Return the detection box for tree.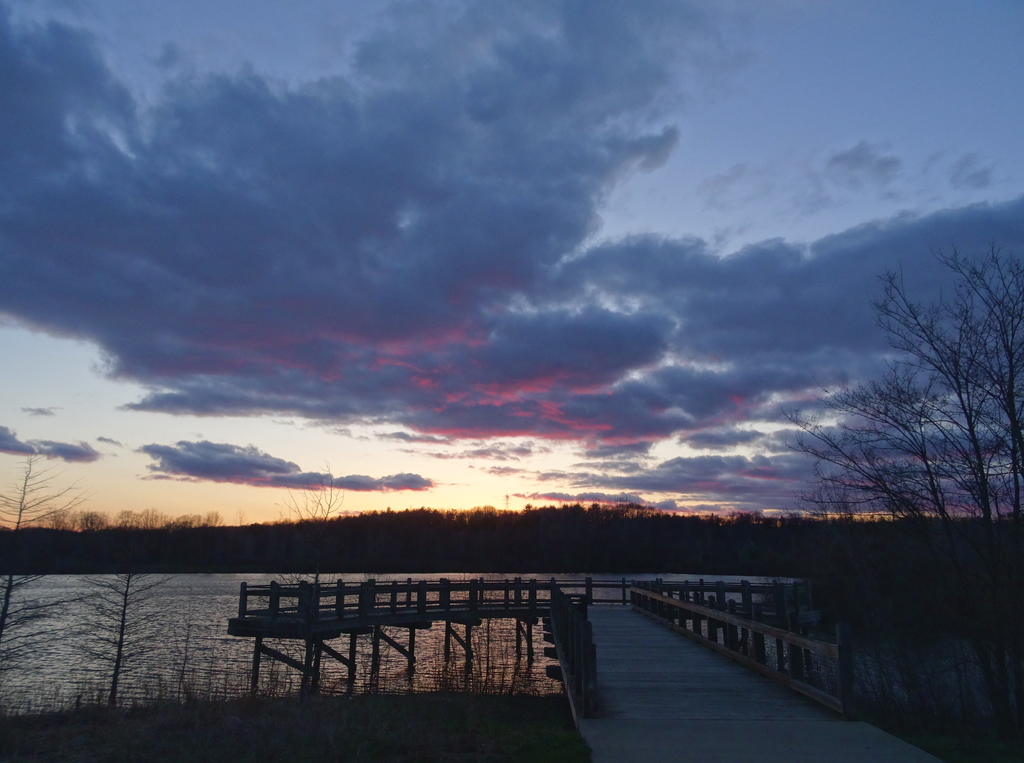
l=774, t=242, r=1023, b=762.
